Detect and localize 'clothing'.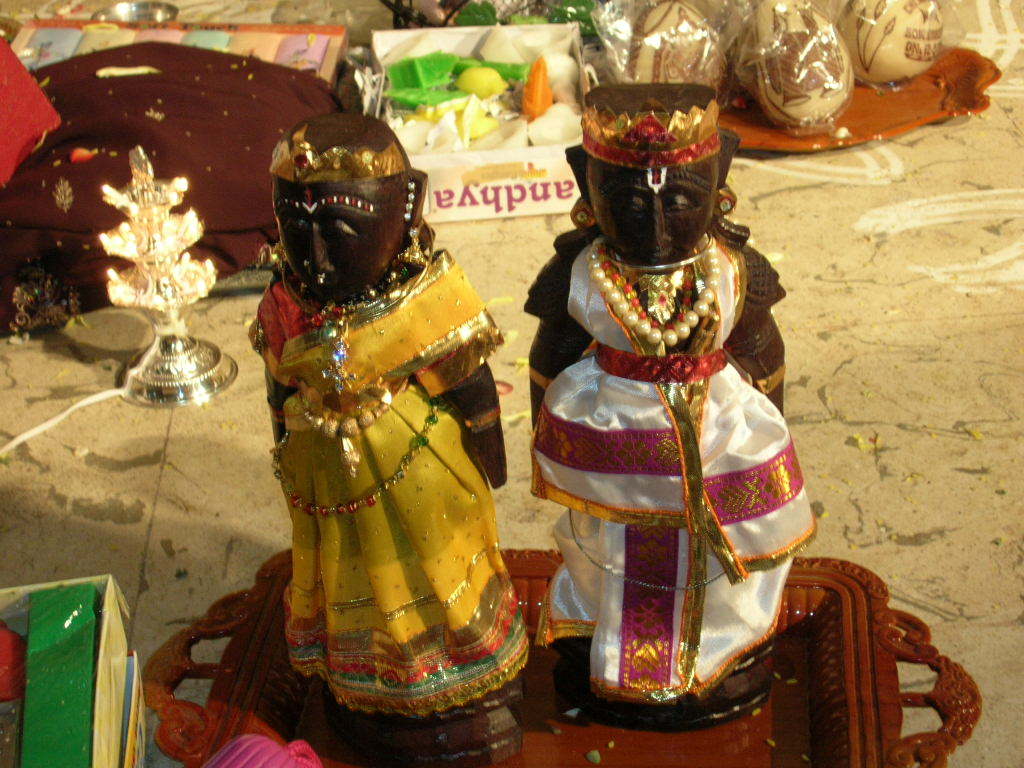
Localized at 529, 117, 811, 707.
